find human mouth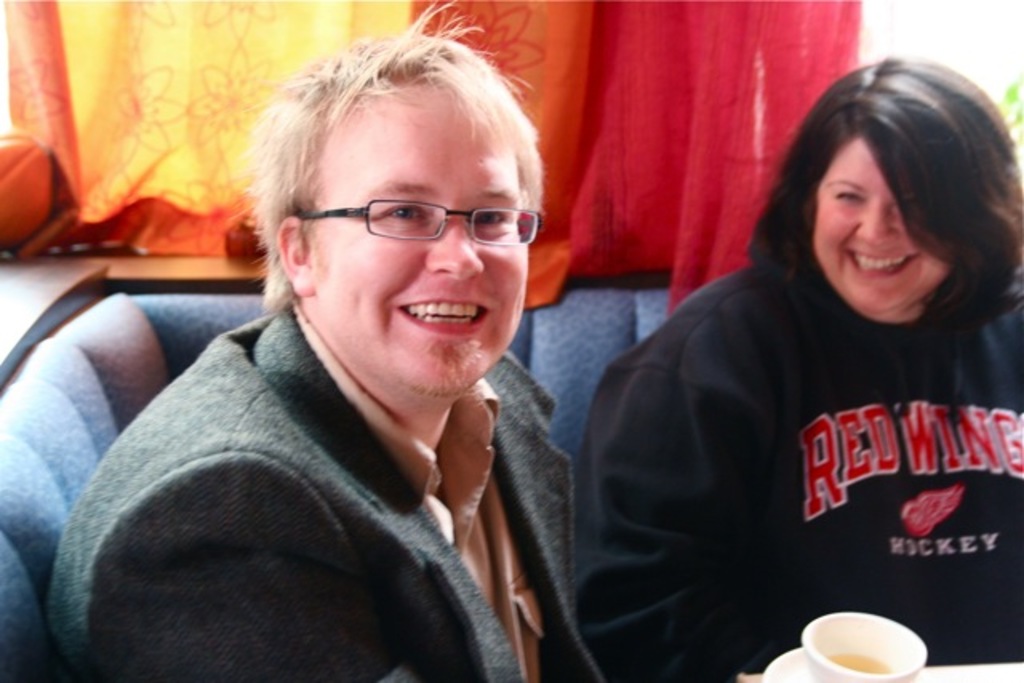
{"x1": 394, "y1": 294, "x2": 493, "y2": 331}
